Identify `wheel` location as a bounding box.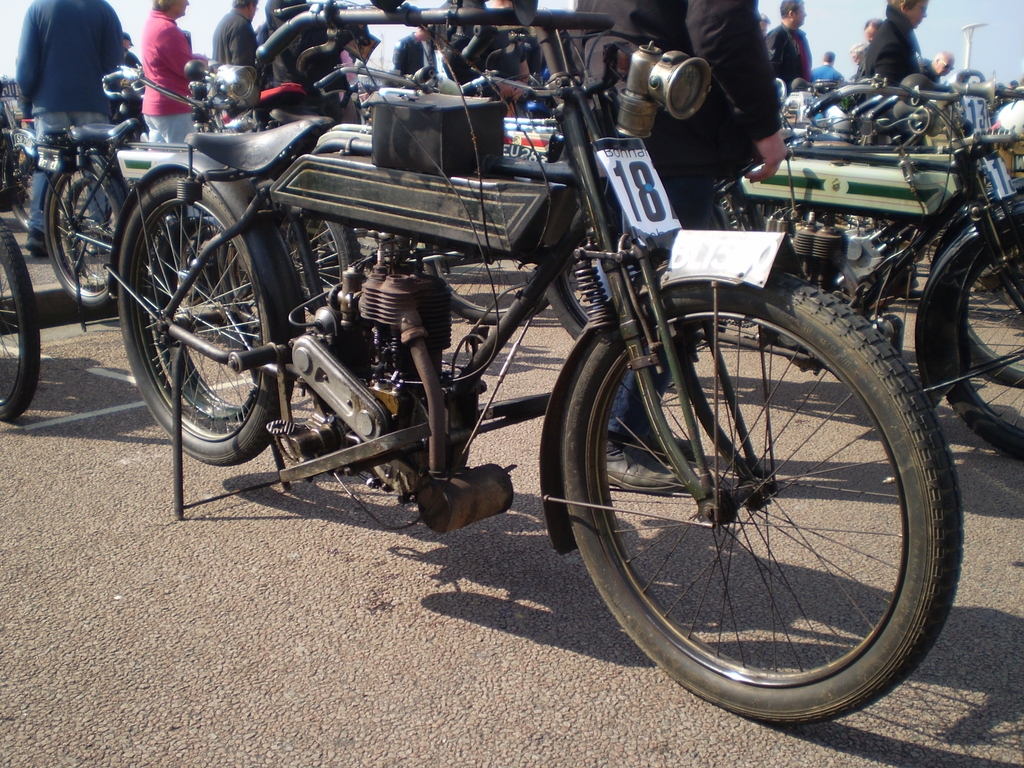
(938,204,1023,458).
